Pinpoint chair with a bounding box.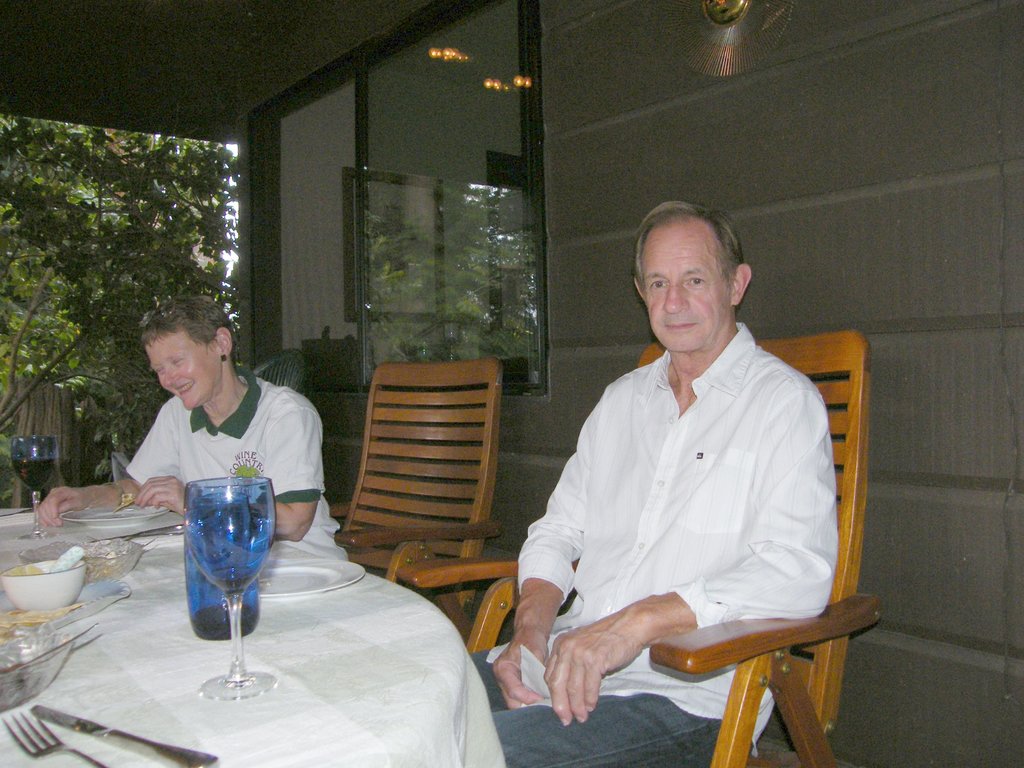
468,326,884,767.
